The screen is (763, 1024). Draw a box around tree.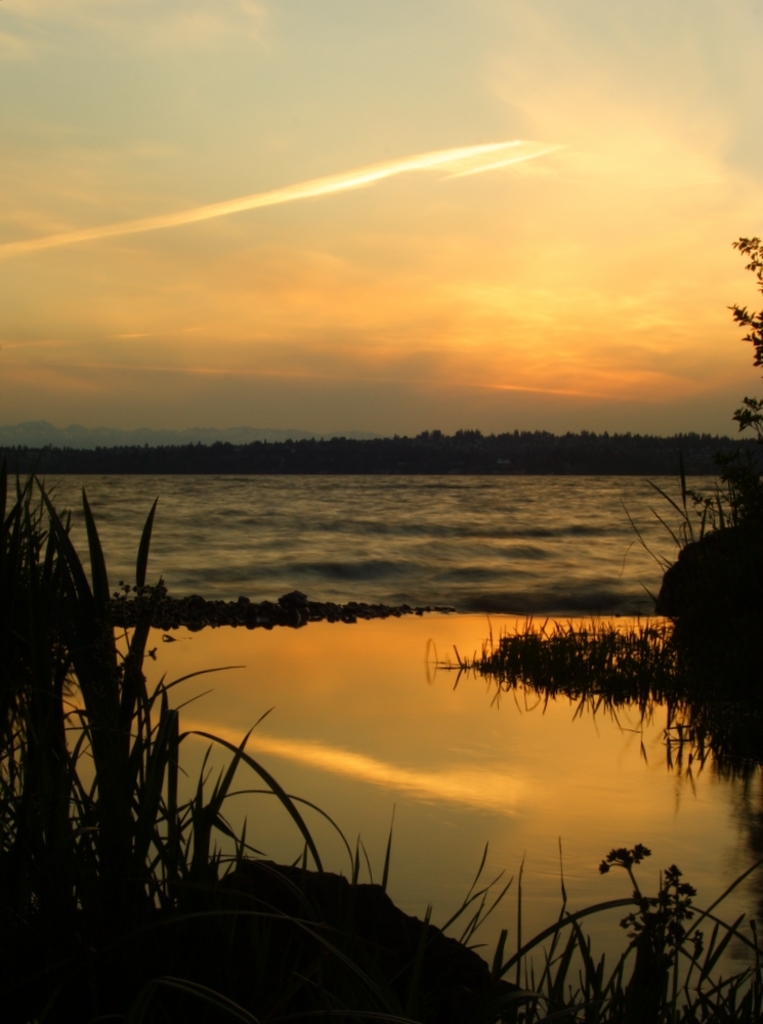
[0, 454, 762, 1023].
